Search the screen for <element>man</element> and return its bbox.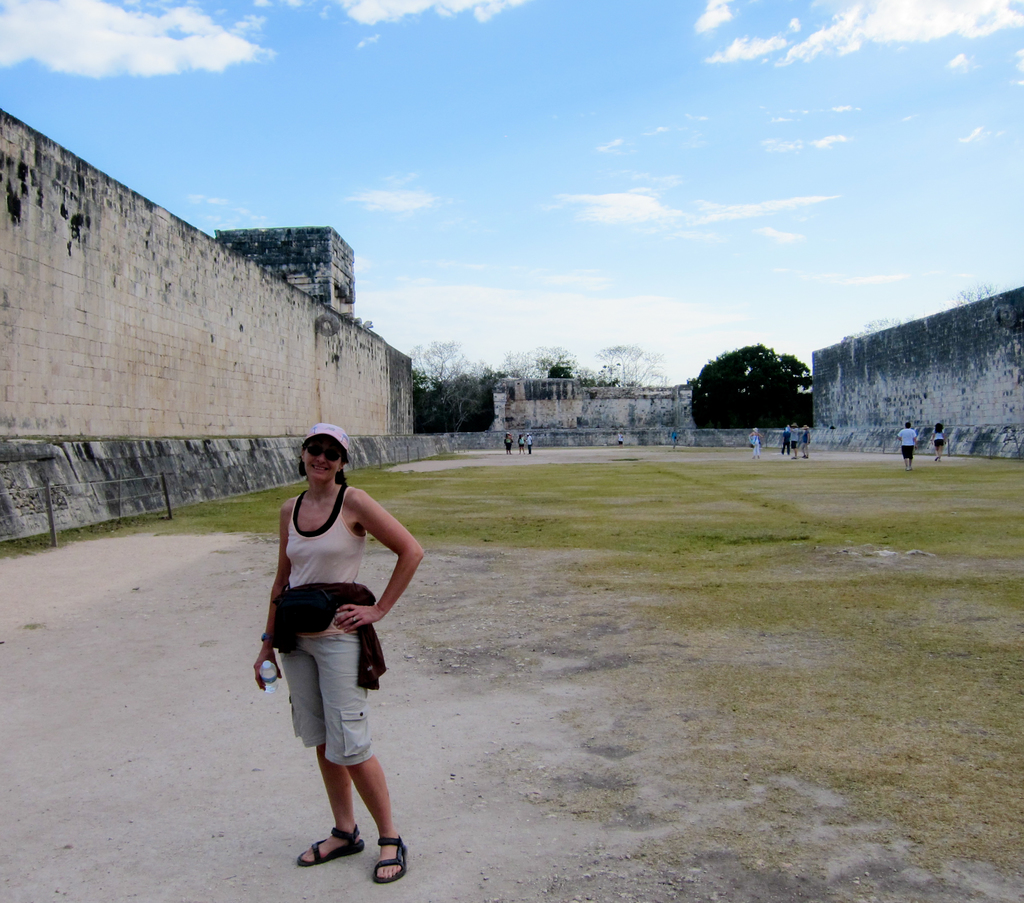
Found: 245/413/426/860.
